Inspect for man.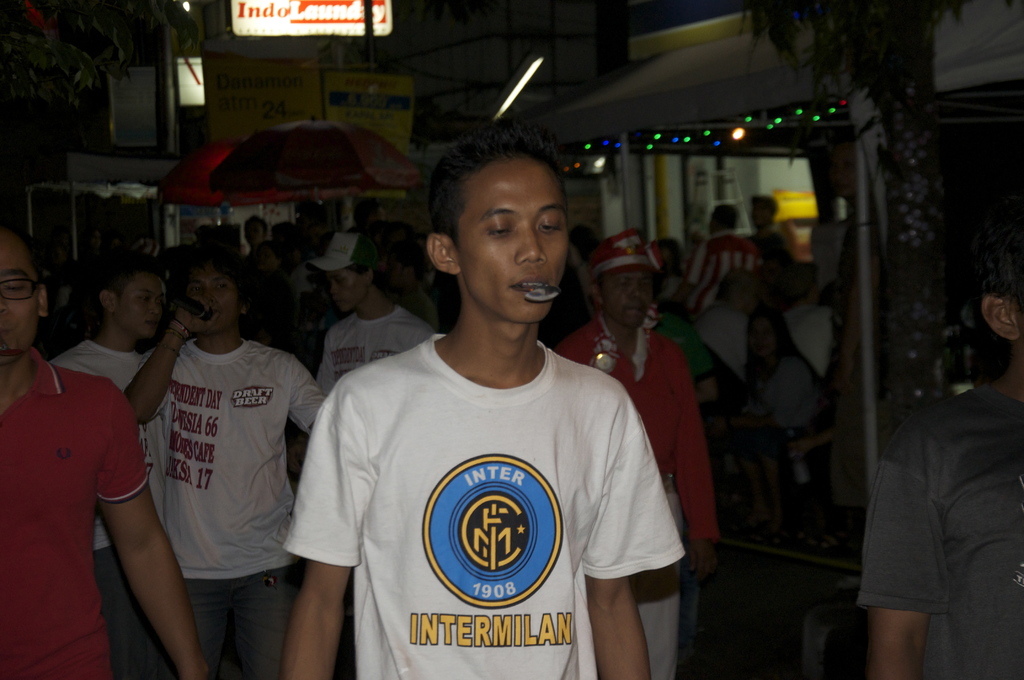
Inspection: crop(652, 238, 687, 313).
